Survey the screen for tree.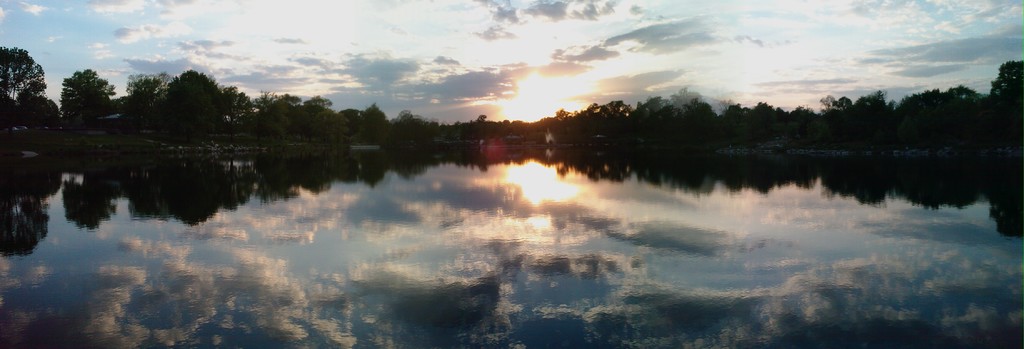
Survey found: box(112, 97, 137, 127).
